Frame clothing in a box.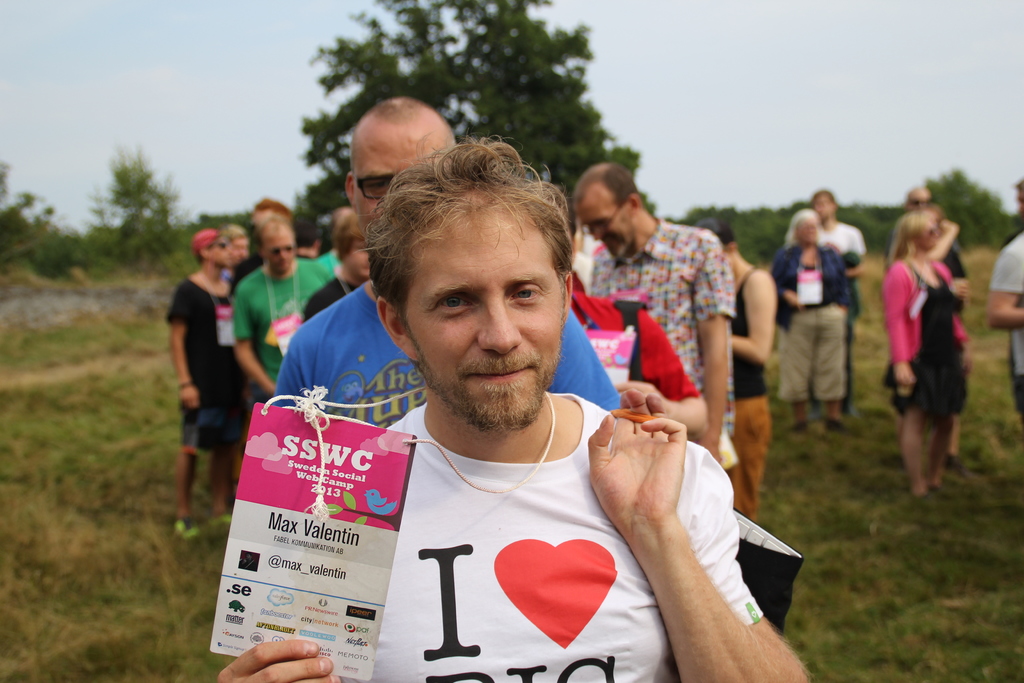
(234, 260, 330, 413).
